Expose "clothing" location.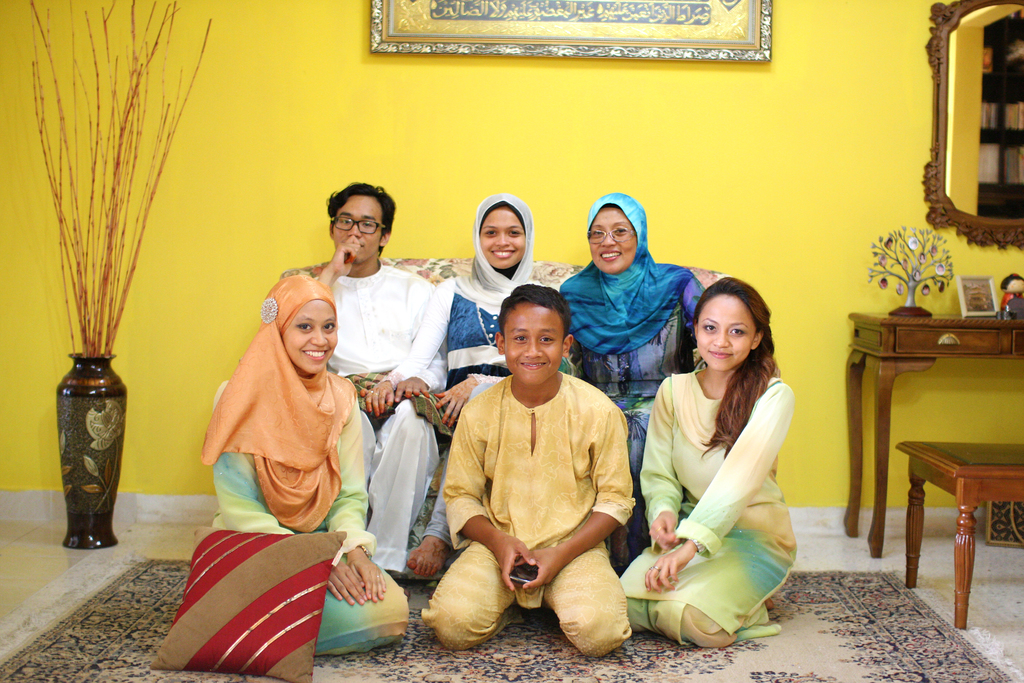
Exposed at box(380, 194, 544, 547).
